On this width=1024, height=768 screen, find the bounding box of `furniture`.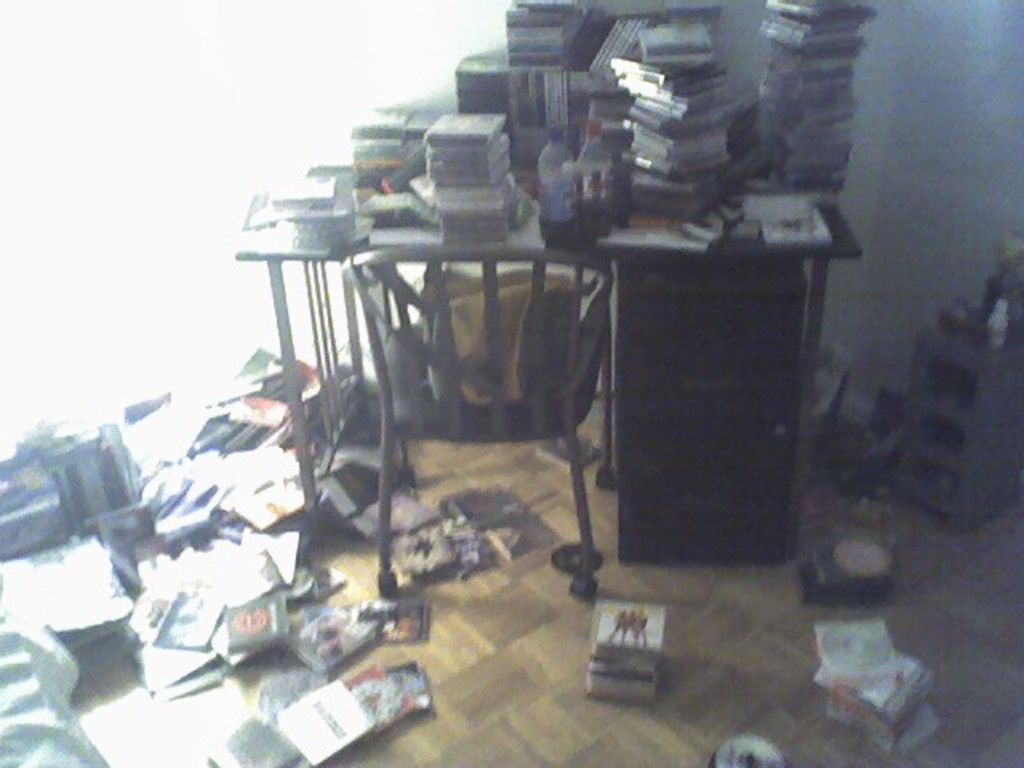
Bounding box: rect(894, 320, 1022, 530).
